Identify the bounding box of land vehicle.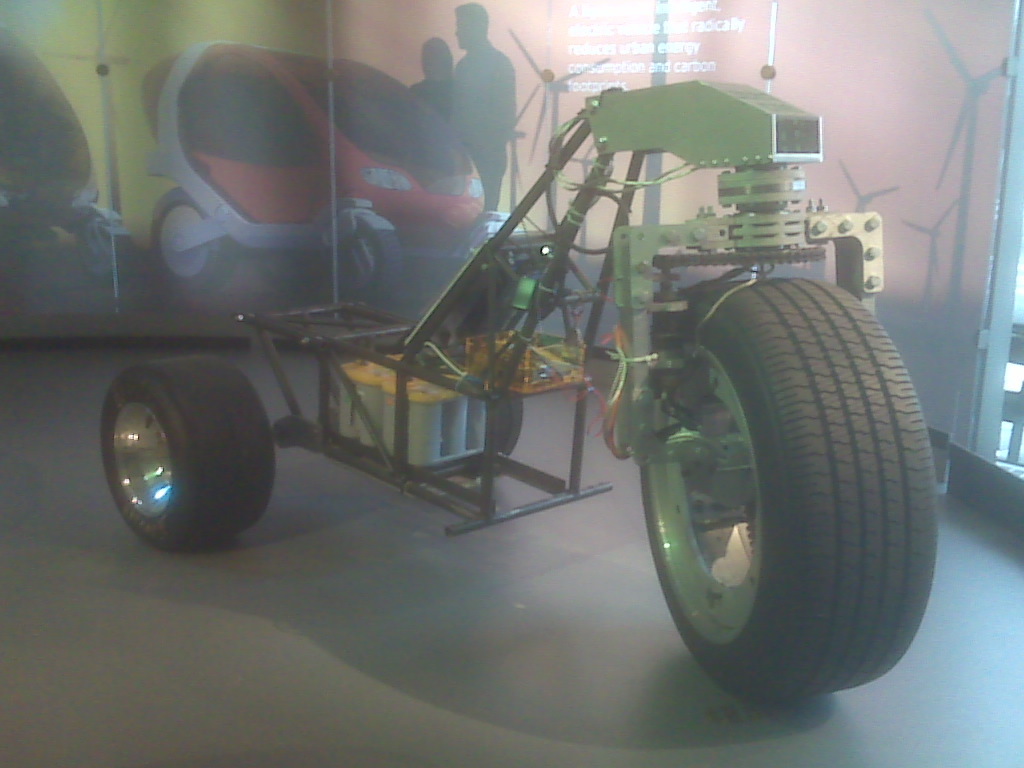
54:61:956:653.
